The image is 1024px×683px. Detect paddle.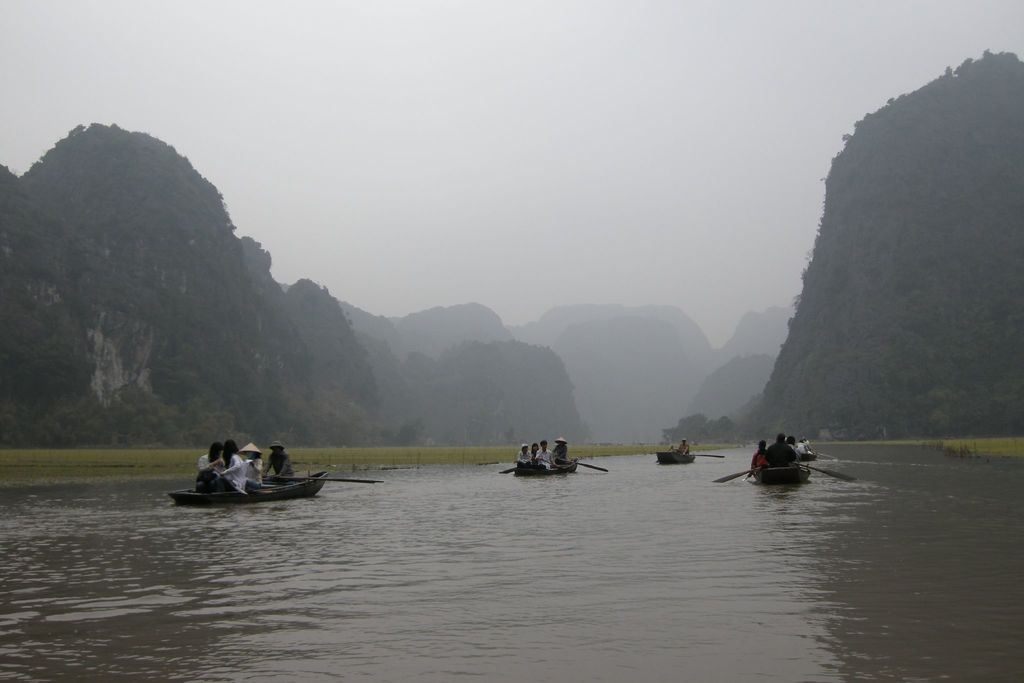
Detection: x1=794, y1=461, x2=854, y2=483.
